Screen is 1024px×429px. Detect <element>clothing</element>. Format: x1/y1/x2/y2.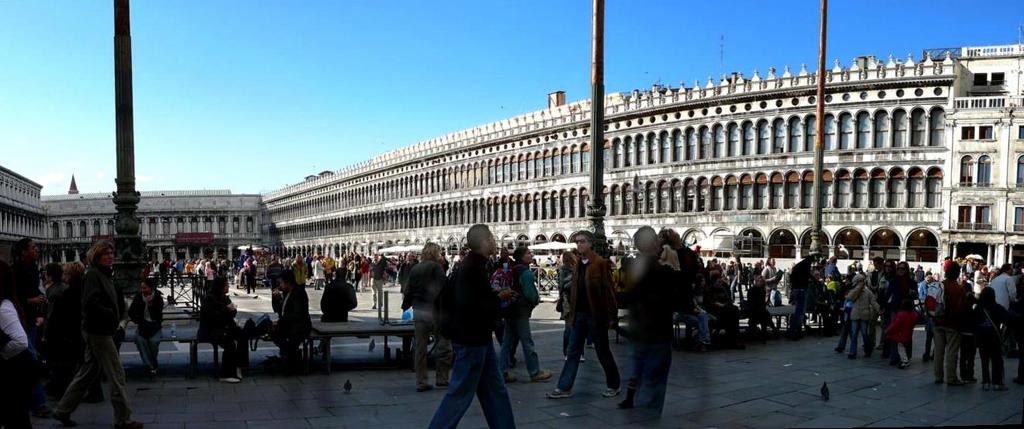
320/278/359/322.
